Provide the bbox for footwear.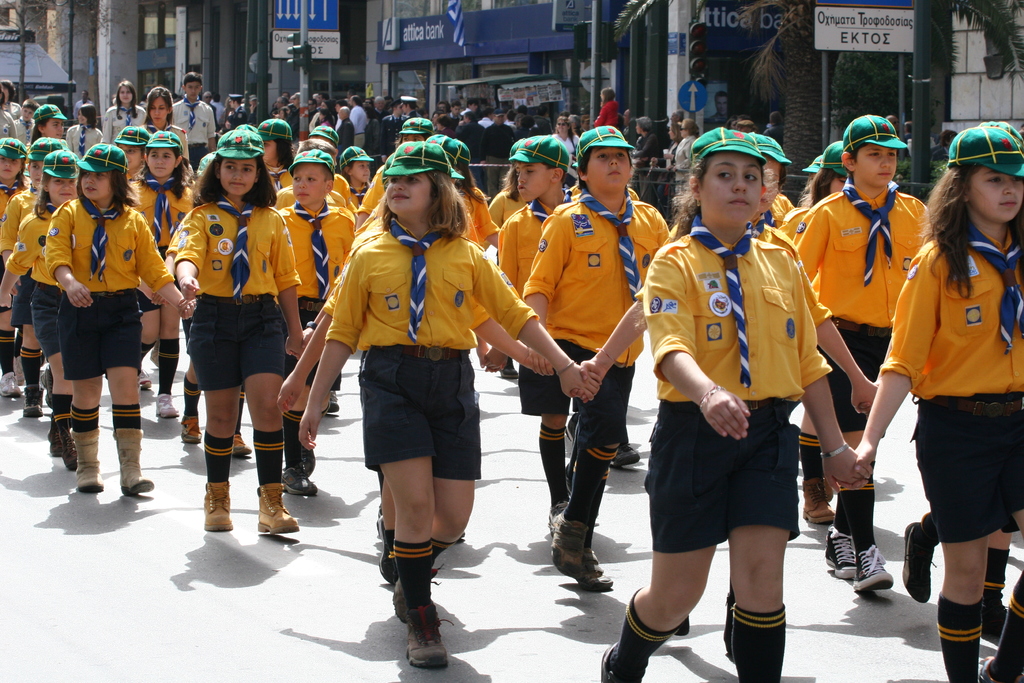
left=257, top=484, right=298, bottom=536.
